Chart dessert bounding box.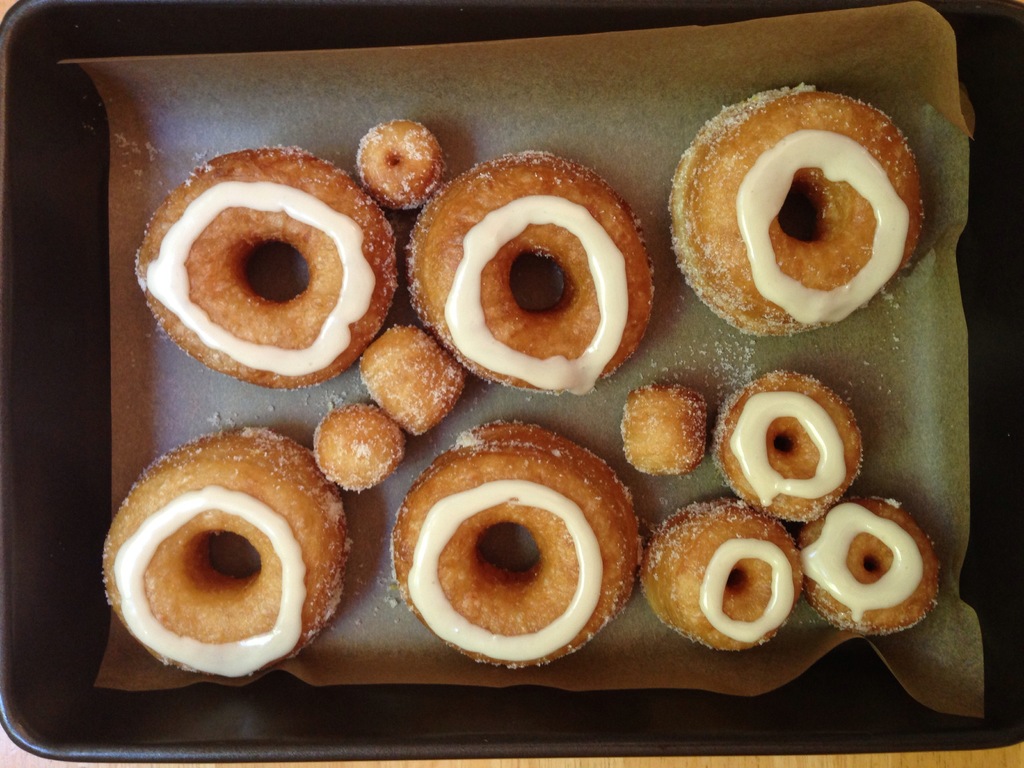
Charted: [left=695, top=103, right=914, bottom=346].
